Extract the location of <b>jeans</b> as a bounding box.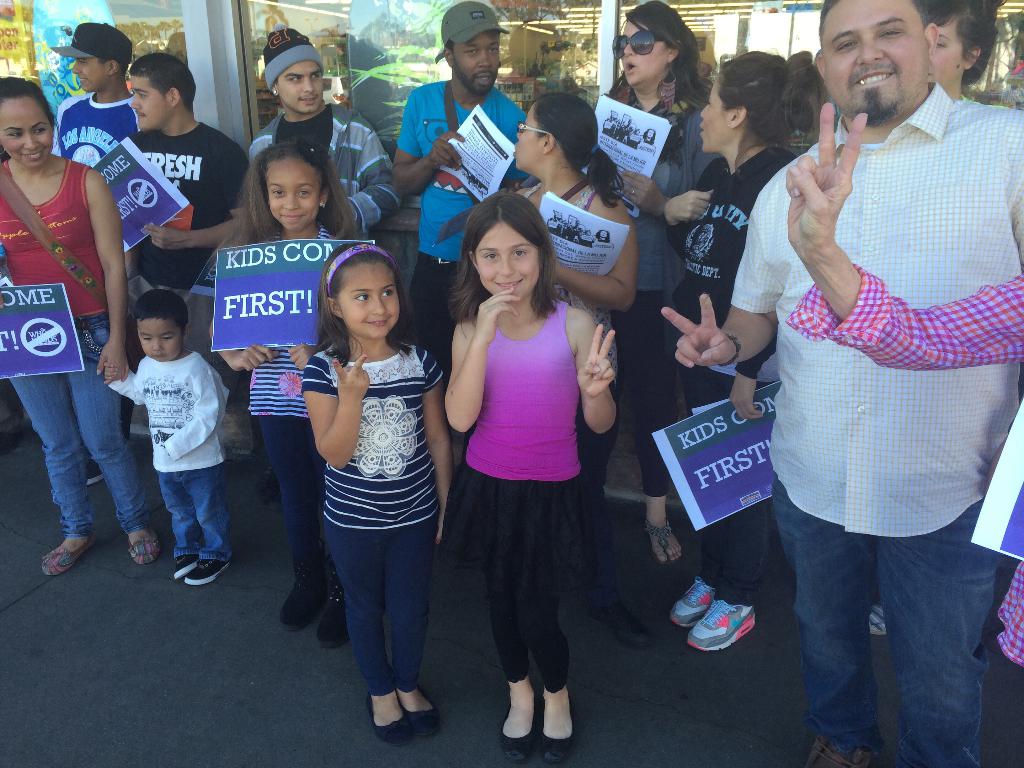
156 465 235 553.
